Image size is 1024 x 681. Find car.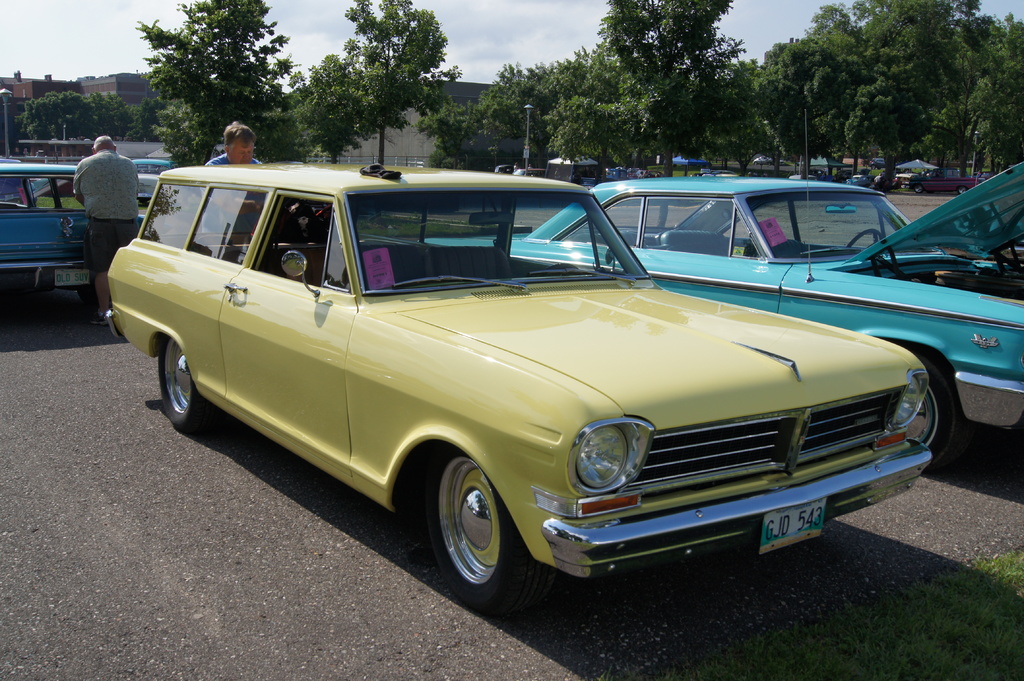
0:161:147:312.
